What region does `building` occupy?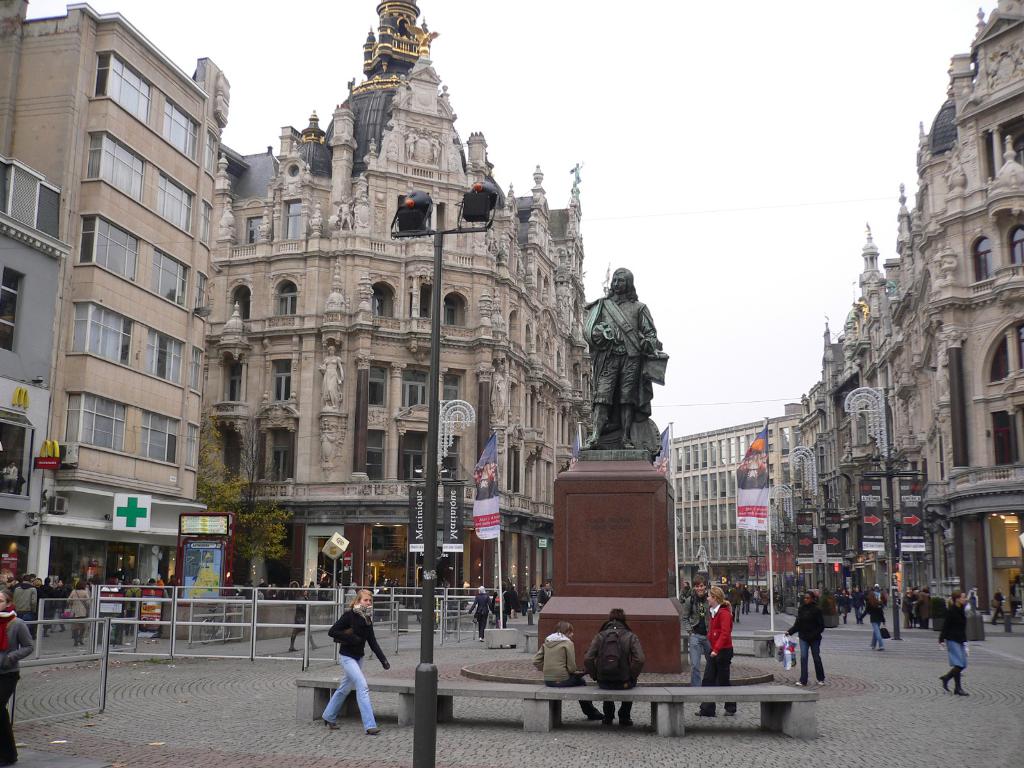
(0,158,75,584).
